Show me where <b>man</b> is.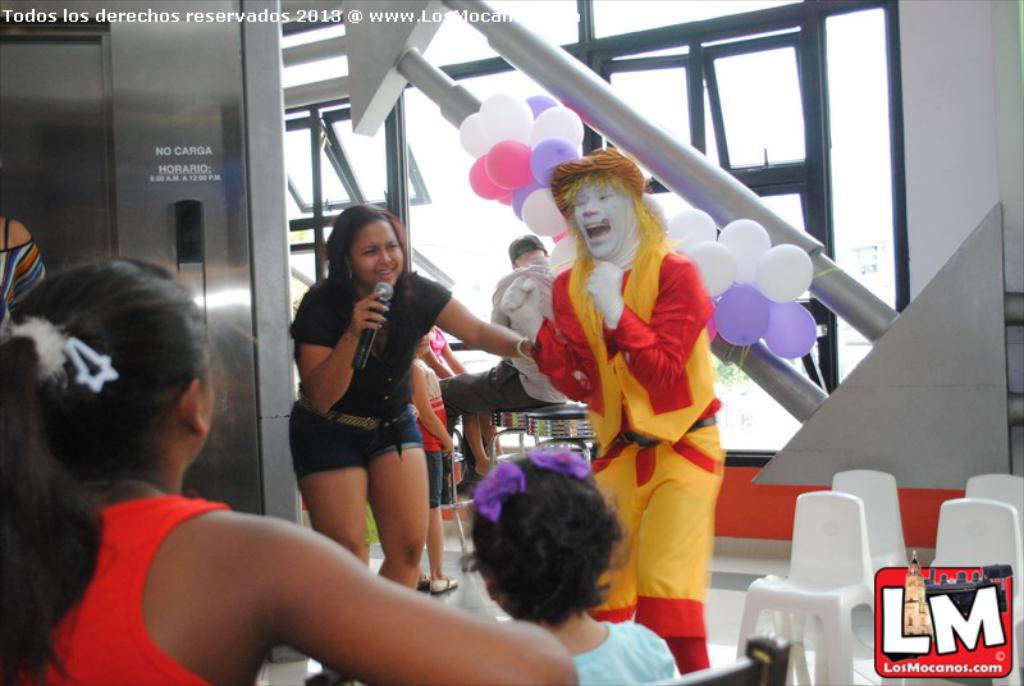
<b>man</b> is at (443, 233, 571, 485).
